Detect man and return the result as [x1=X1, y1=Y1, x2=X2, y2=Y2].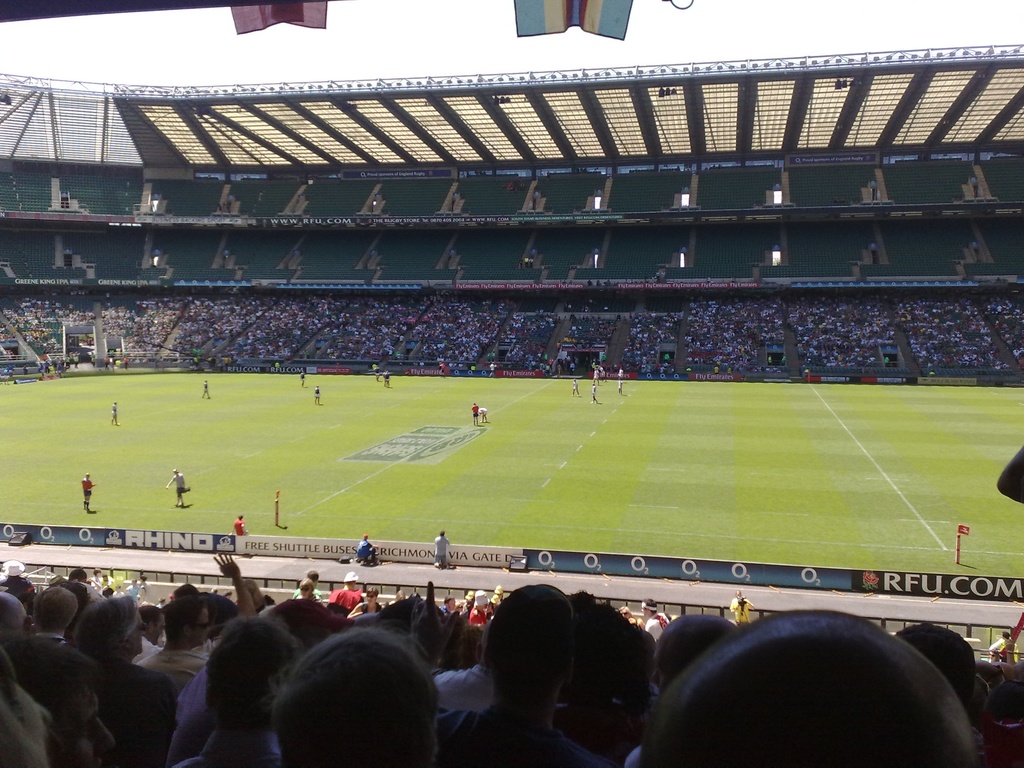
[x1=726, y1=586, x2=759, y2=628].
